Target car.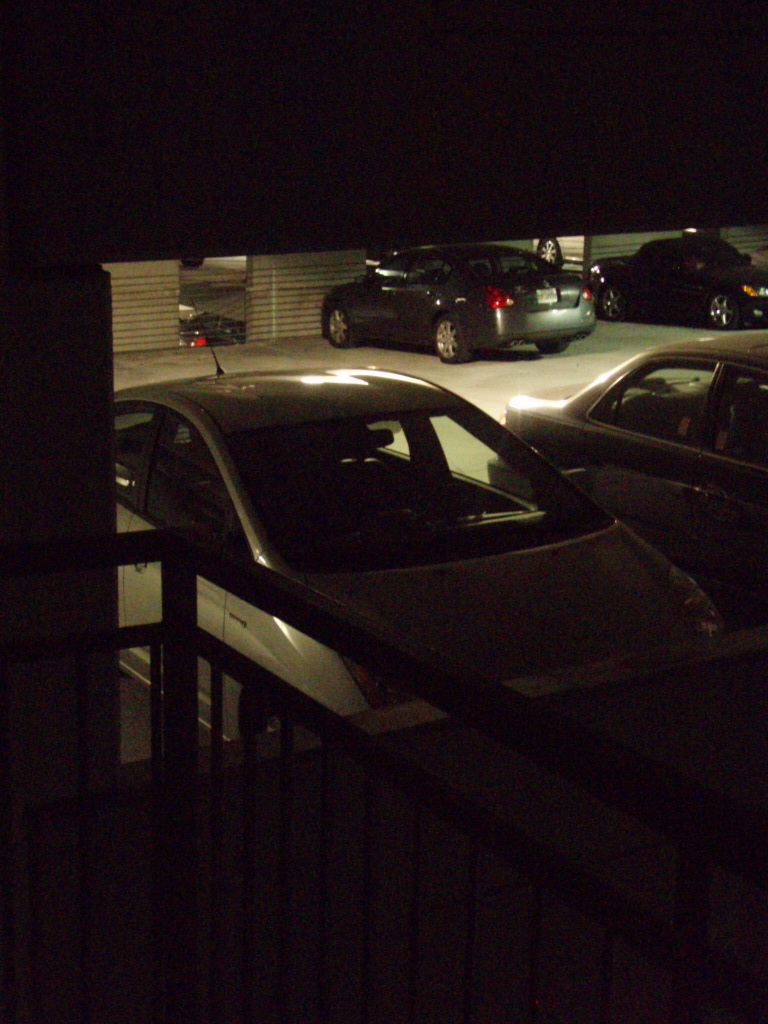
Target region: 105:324:727:760.
